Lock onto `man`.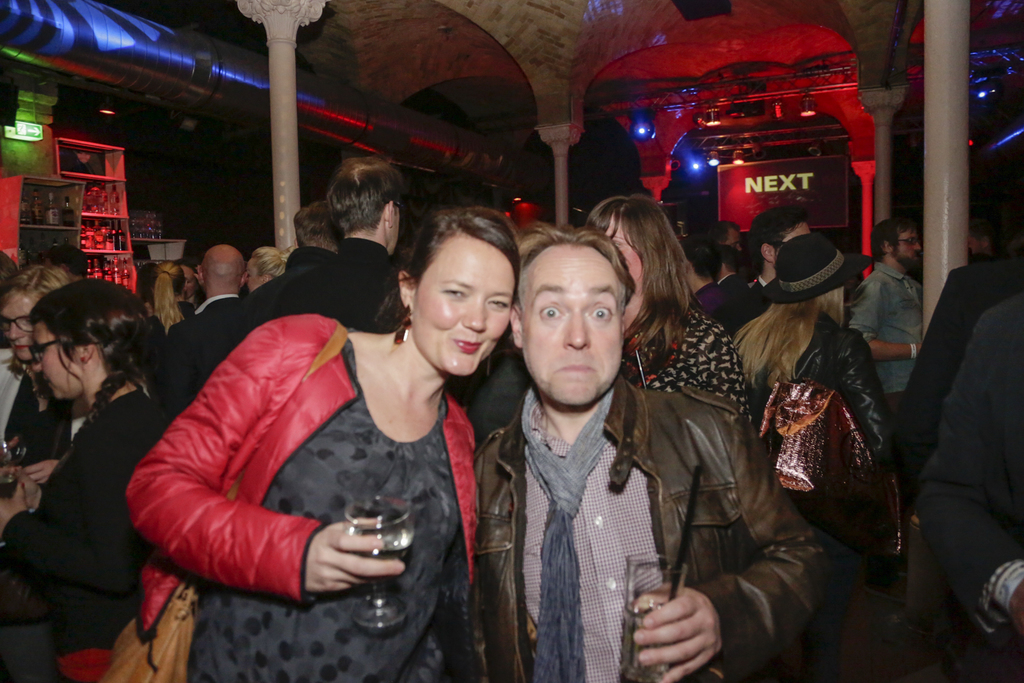
Locked: [x1=234, y1=134, x2=402, y2=332].
